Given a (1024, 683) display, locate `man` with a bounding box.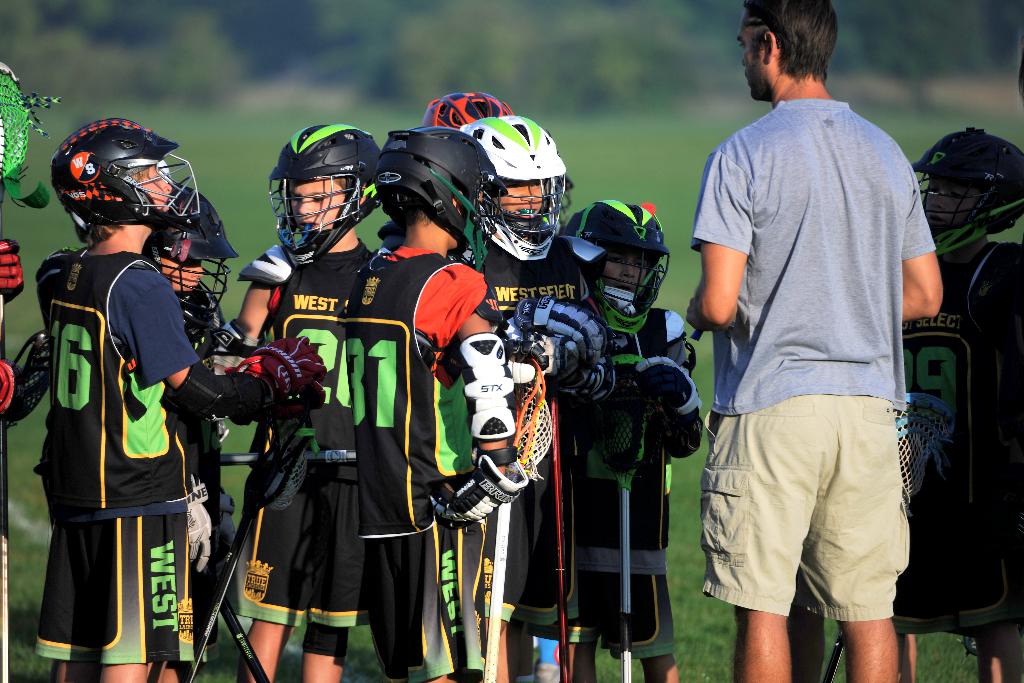
Located: select_region(37, 115, 237, 682).
